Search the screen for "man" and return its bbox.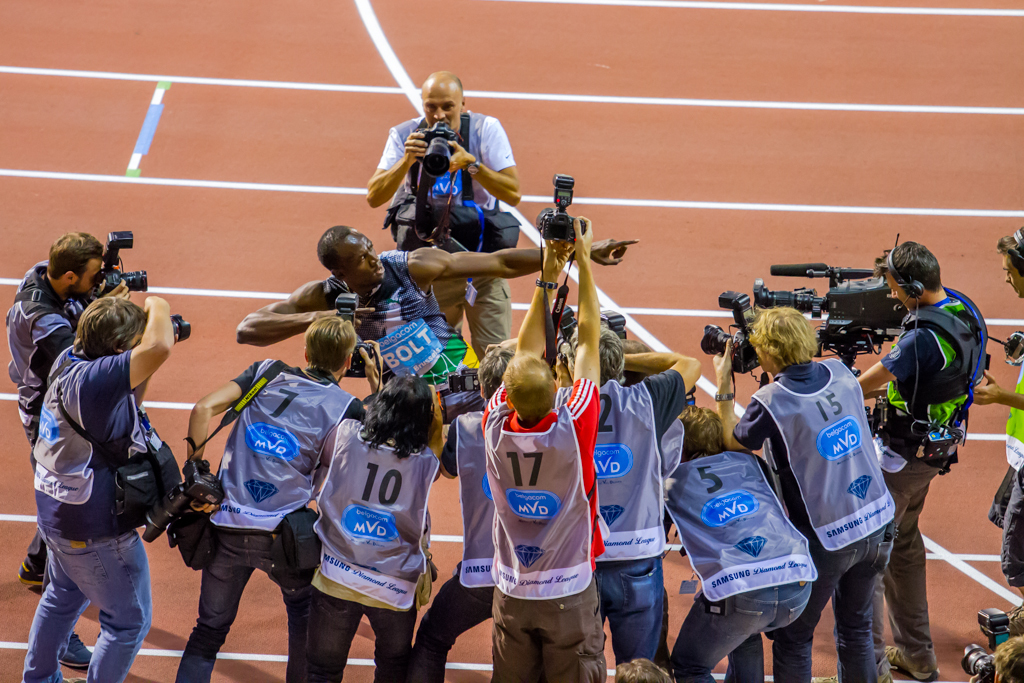
Found: (566, 319, 694, 679).
